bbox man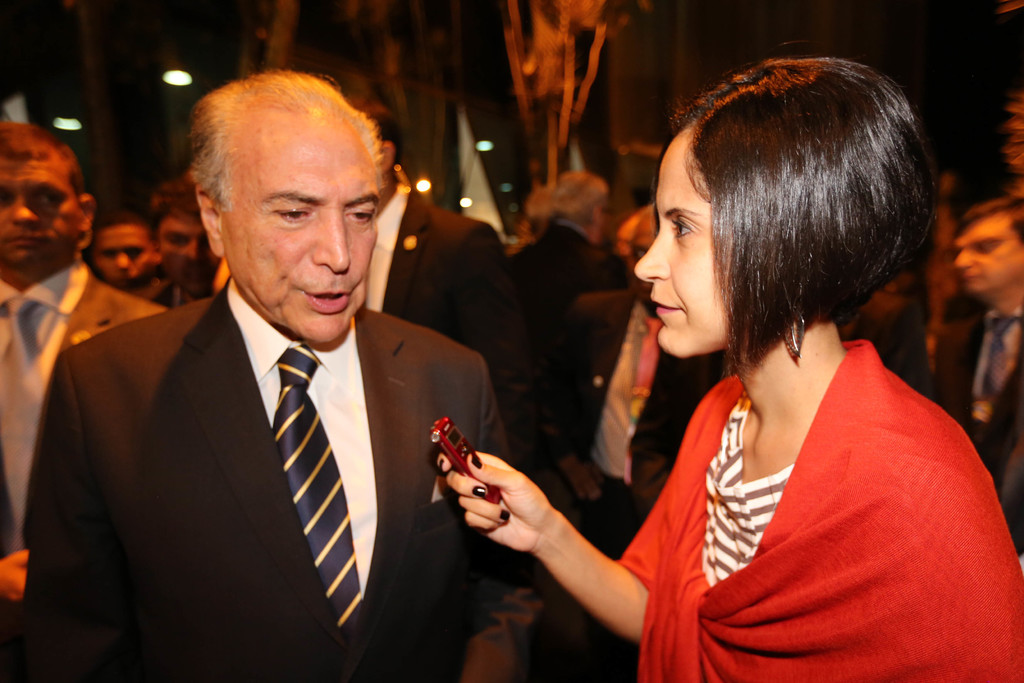
select_region(0, 126, 197, 682)
